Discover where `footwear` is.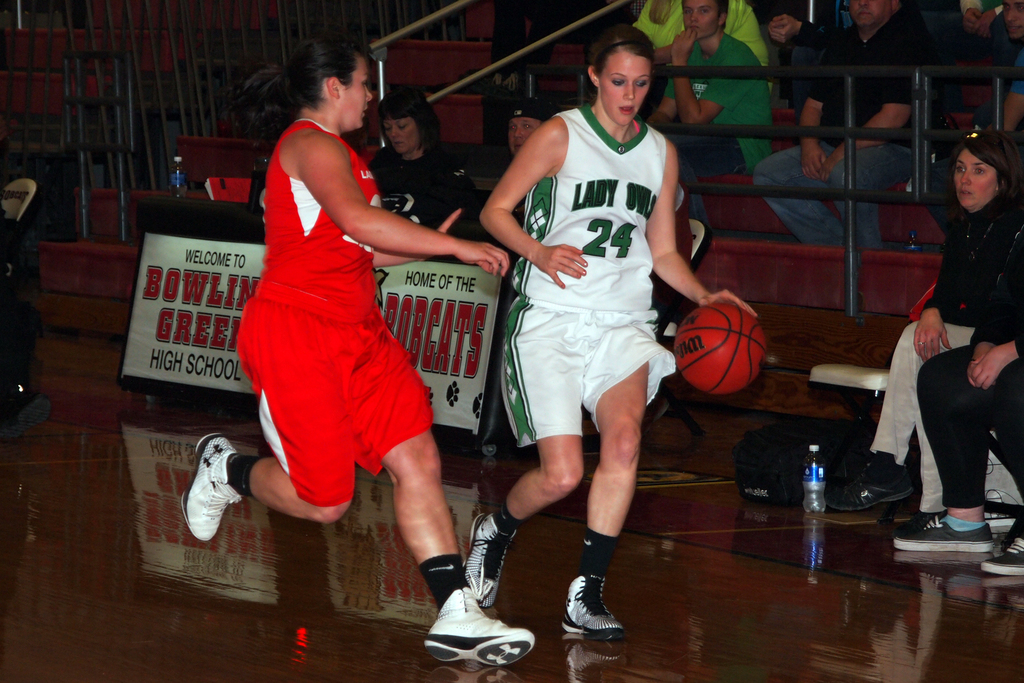
Discovered at rect(176, 434, 239, 541).
